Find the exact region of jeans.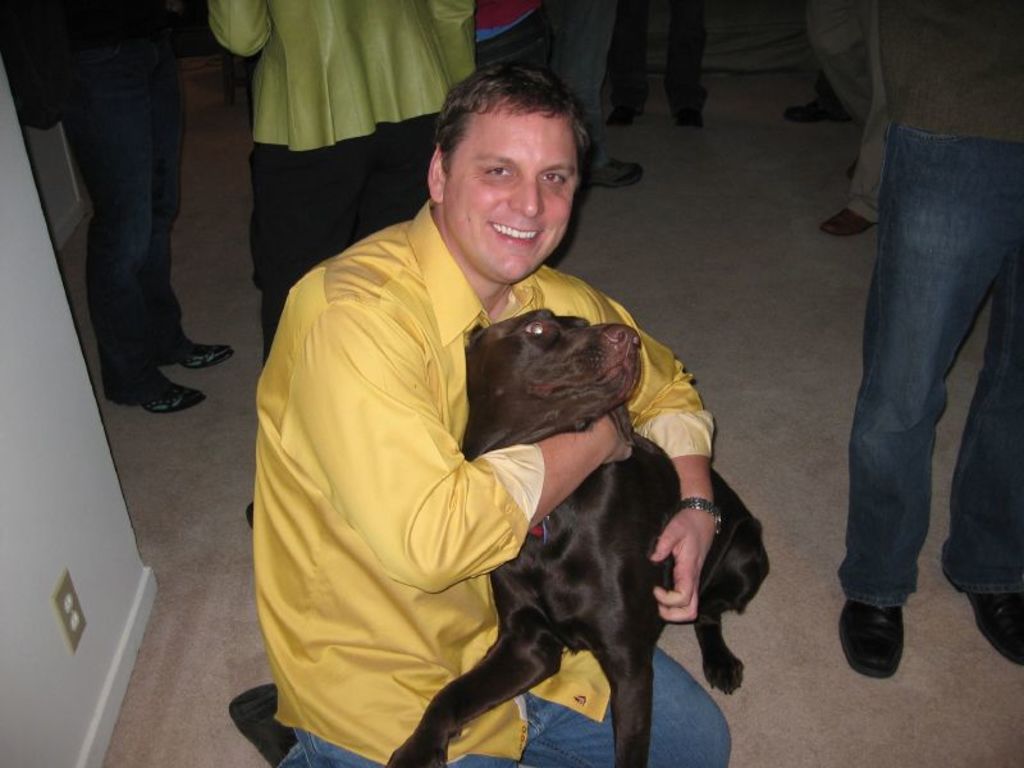
Exact region: 823, 86, 1015, 676.
